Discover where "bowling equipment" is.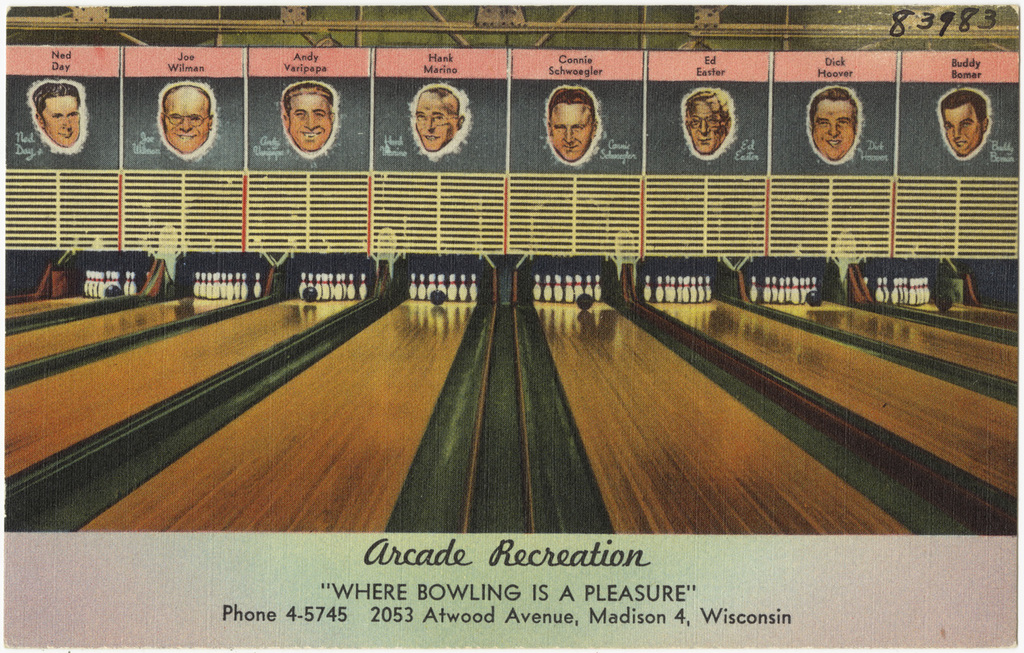
Discovered at x1=360, y1=275, x2=371, y2=304.
